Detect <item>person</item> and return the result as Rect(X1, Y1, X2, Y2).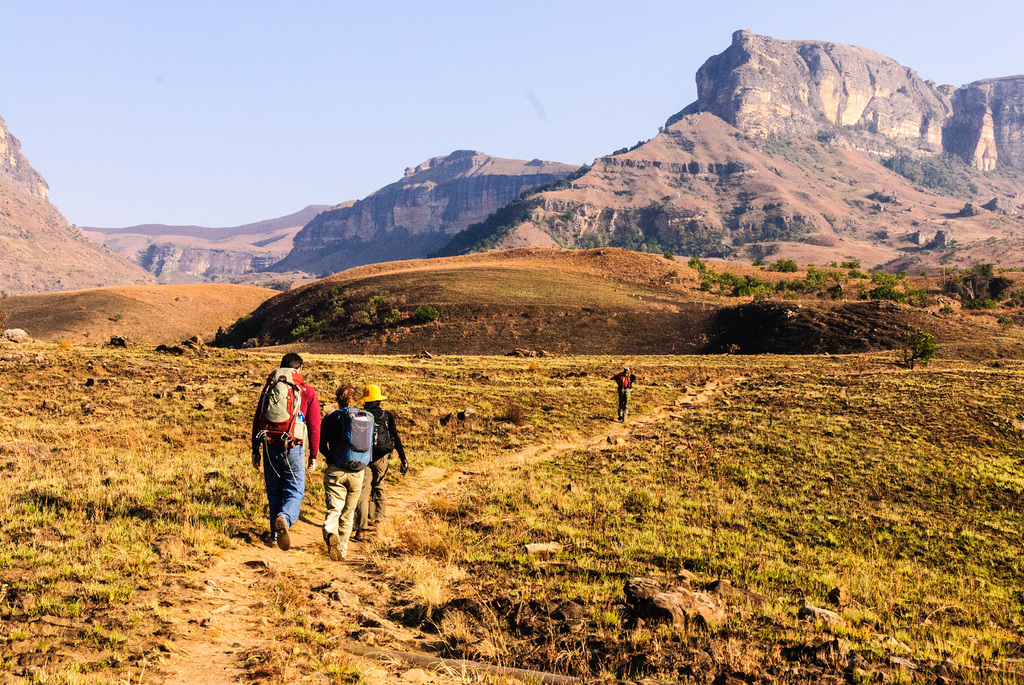
Rect(609, 366, 631, 425).
